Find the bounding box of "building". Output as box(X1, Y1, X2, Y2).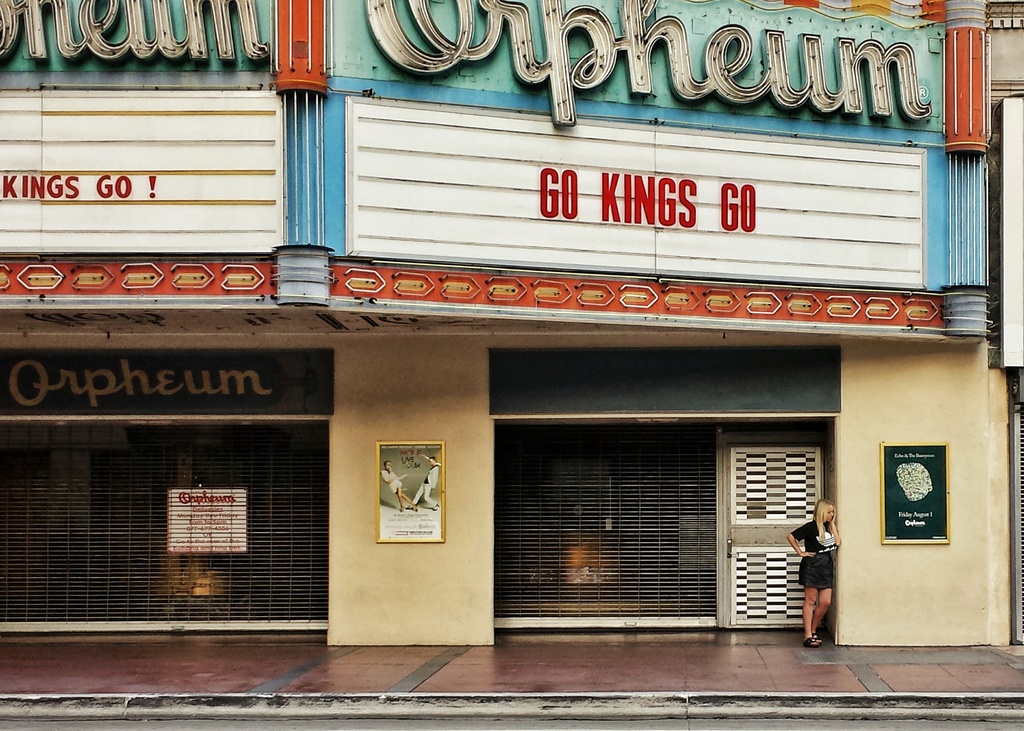
box(0, 0, 1023, 647).
